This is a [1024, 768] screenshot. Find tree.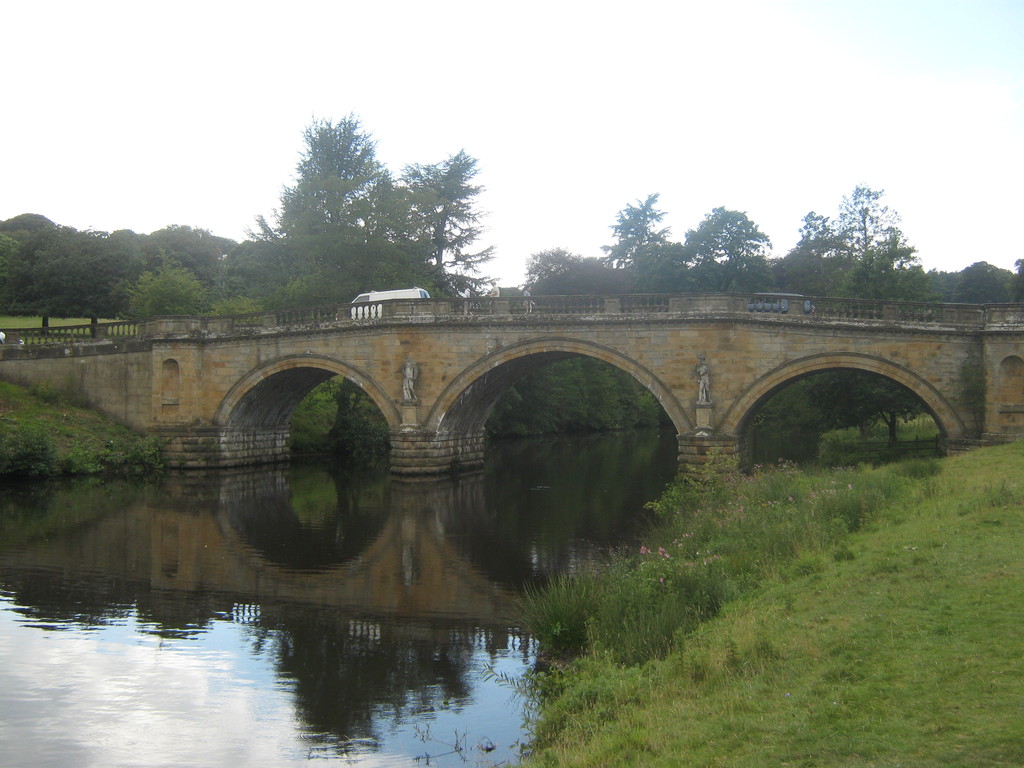
Bounding box: [0, 227, 78, 337].
